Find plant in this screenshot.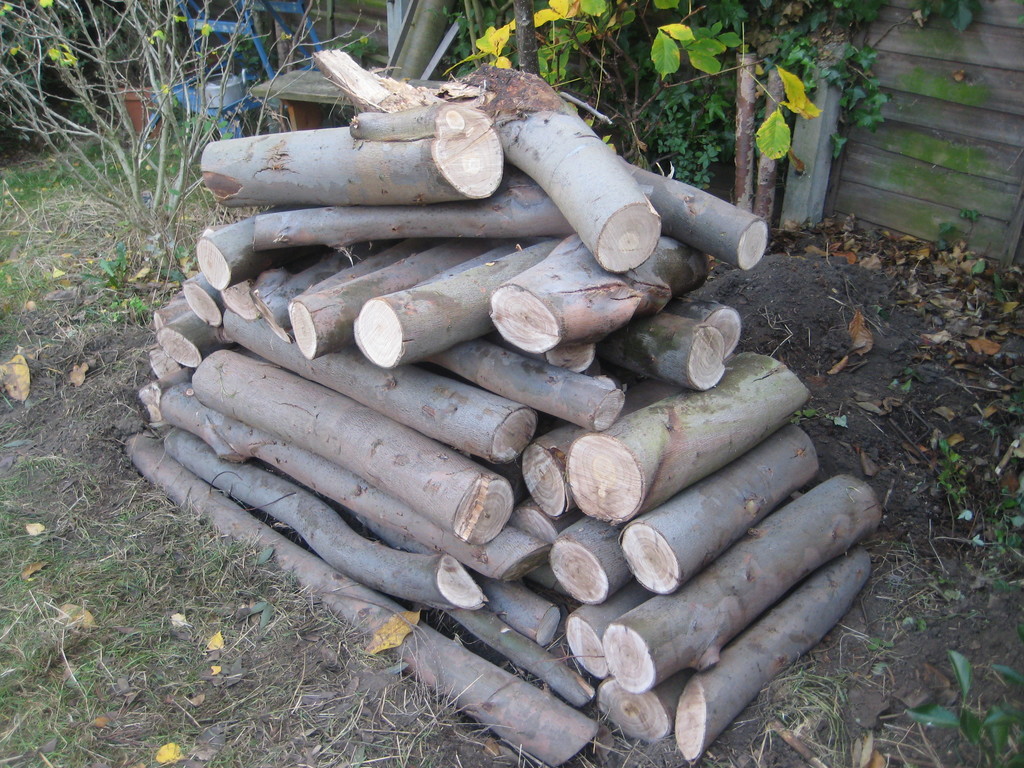
The bounding box for plant is (left=939, top=433, right=965, bottom=477).
